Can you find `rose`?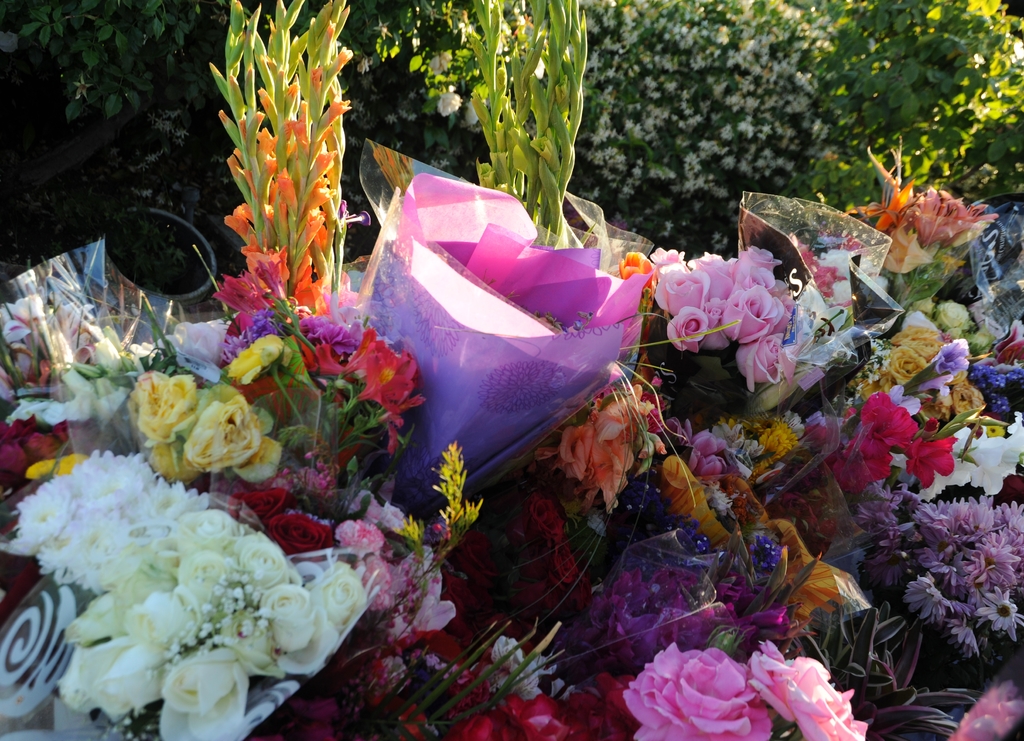
Yes, bounding box: box=[625, 644, 778, 740].
